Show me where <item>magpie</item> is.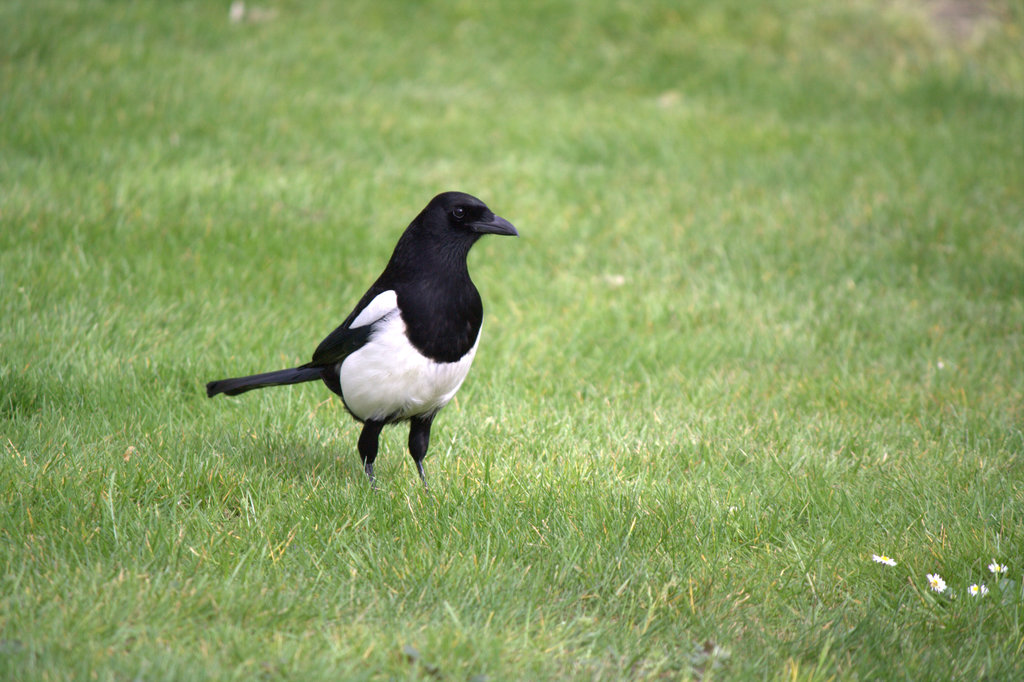
<item>magpie</item> is at bbox(208, 191, 516, 498).
